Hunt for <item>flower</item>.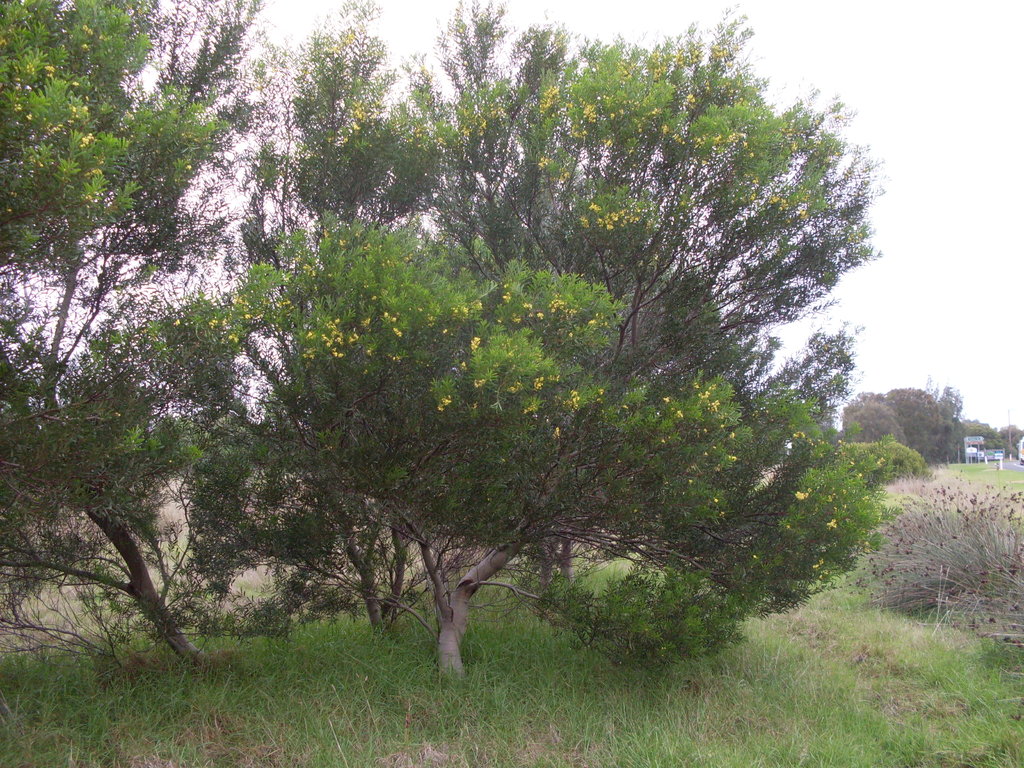
Hunted down at <box>792,490,808,506</box>.
